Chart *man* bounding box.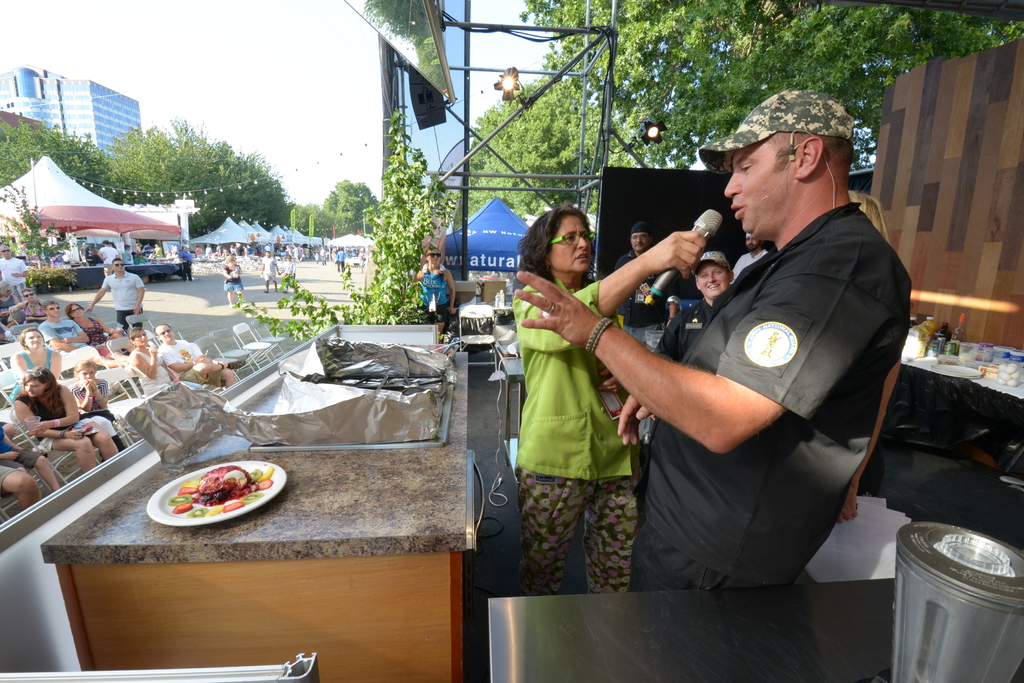
Charted: 0, 242, 29, 308.
